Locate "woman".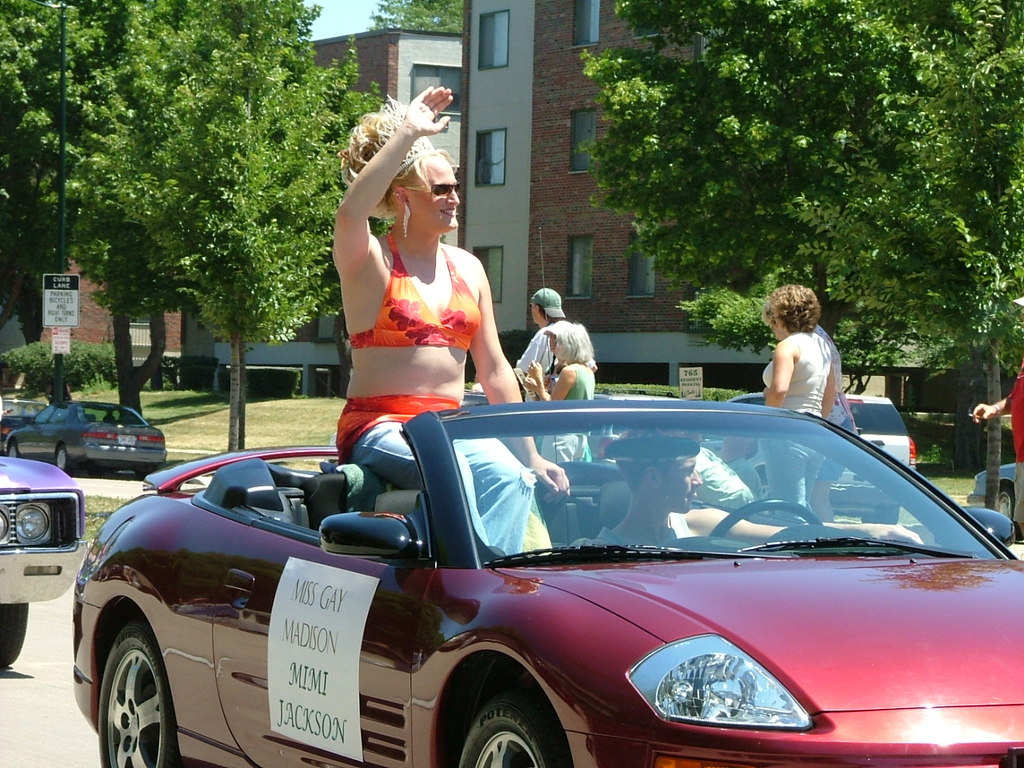
Bounding box: box(530, 321, 594, 464).
